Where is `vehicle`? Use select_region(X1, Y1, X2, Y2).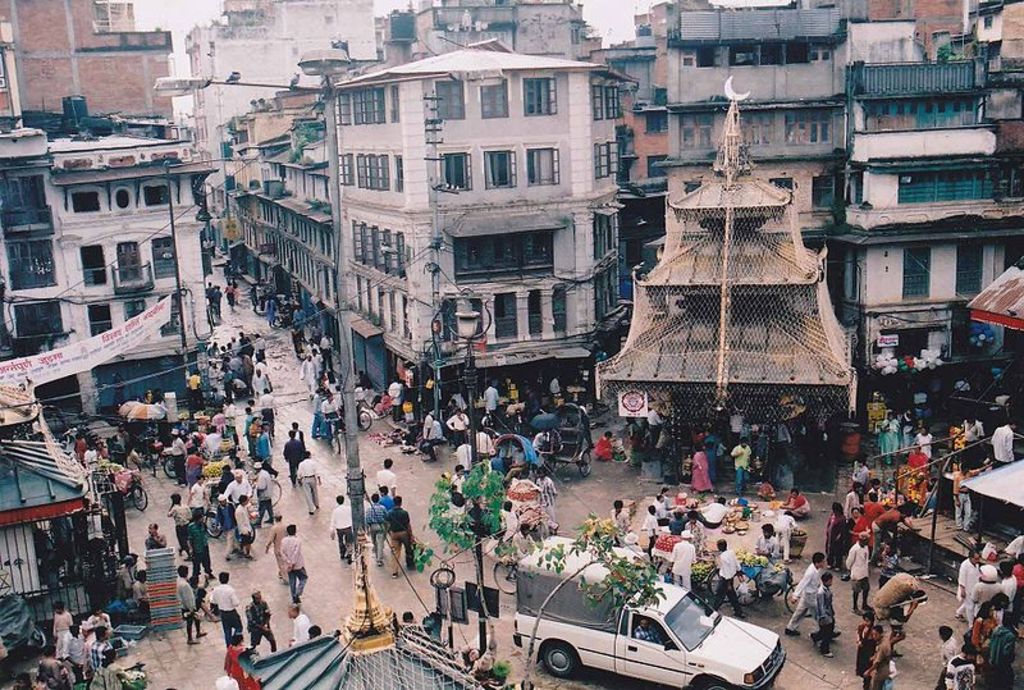
select_region(508, 575, 778, 684).
